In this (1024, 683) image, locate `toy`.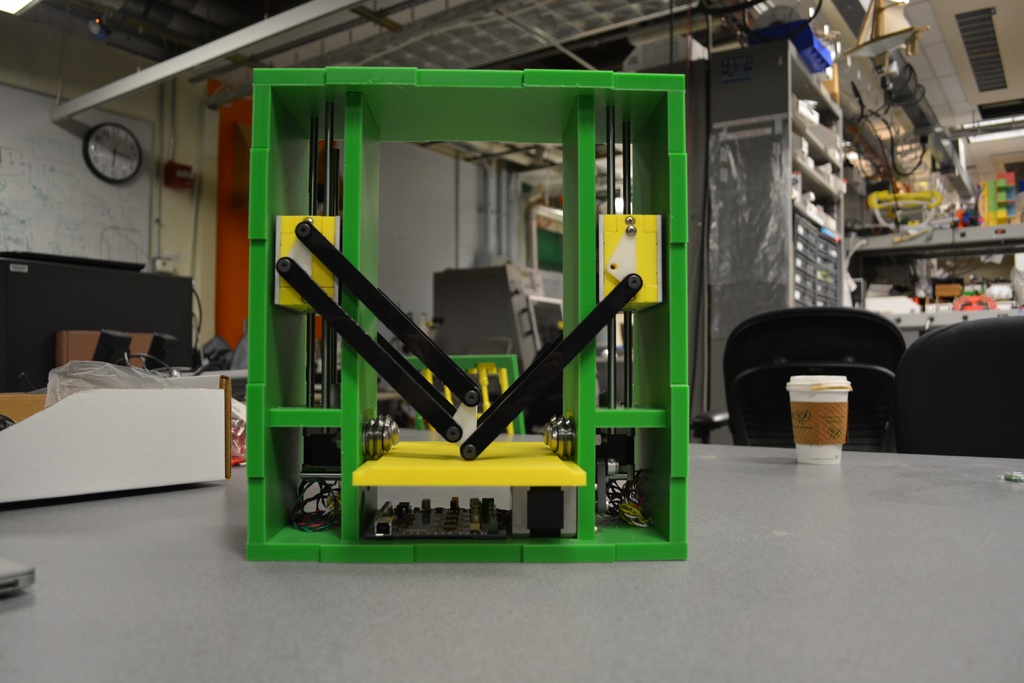
Bounding box: [left=208, top=38, right=735, bottom=586].
